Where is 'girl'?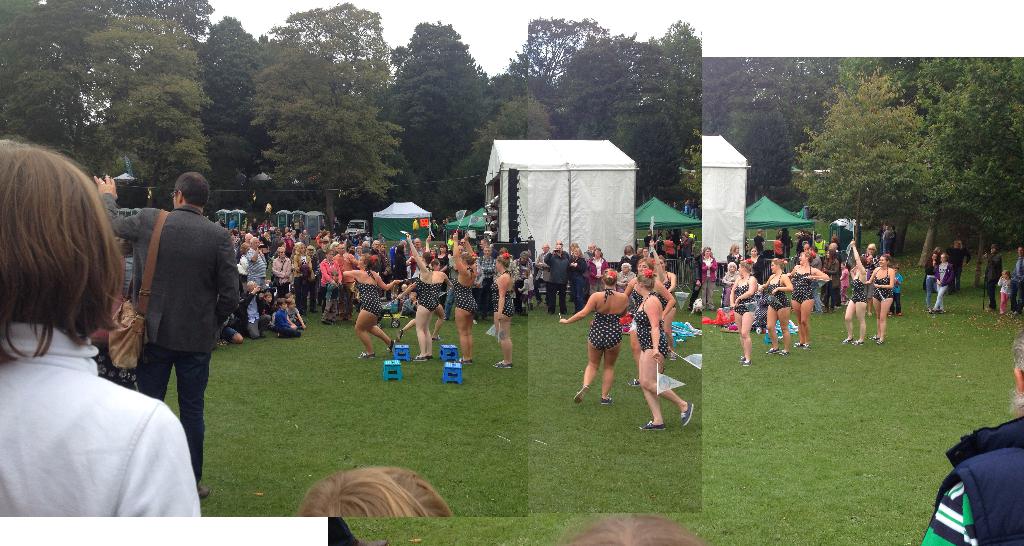
pyautogui.locateOnScreen(997, 268, 1013, 316).
